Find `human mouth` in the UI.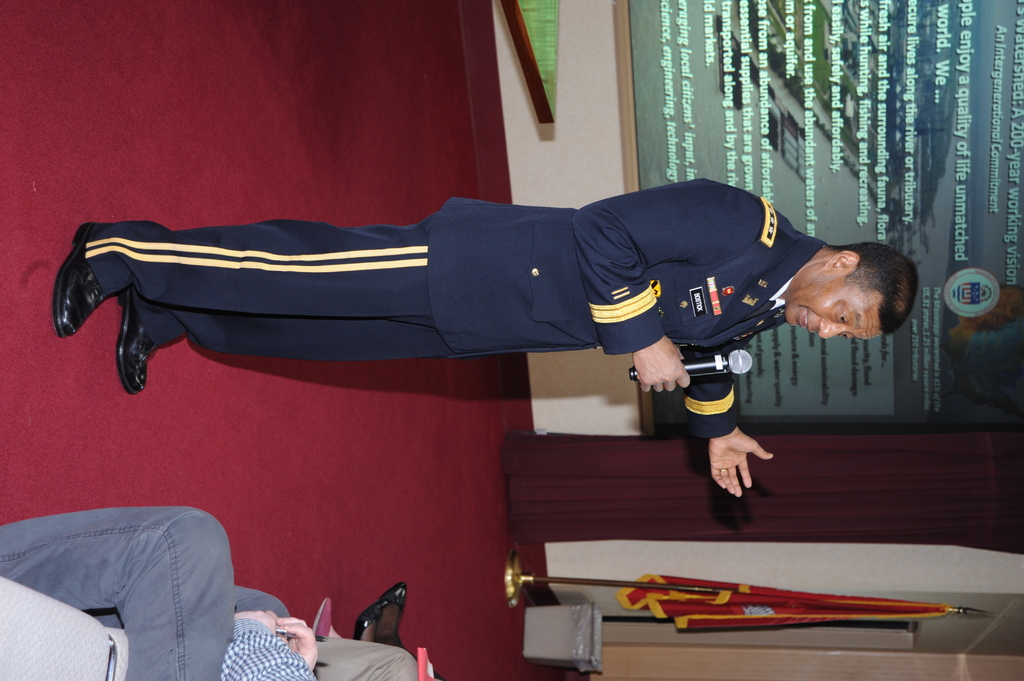
UI element at Rect(799, 312, 805, 327).
